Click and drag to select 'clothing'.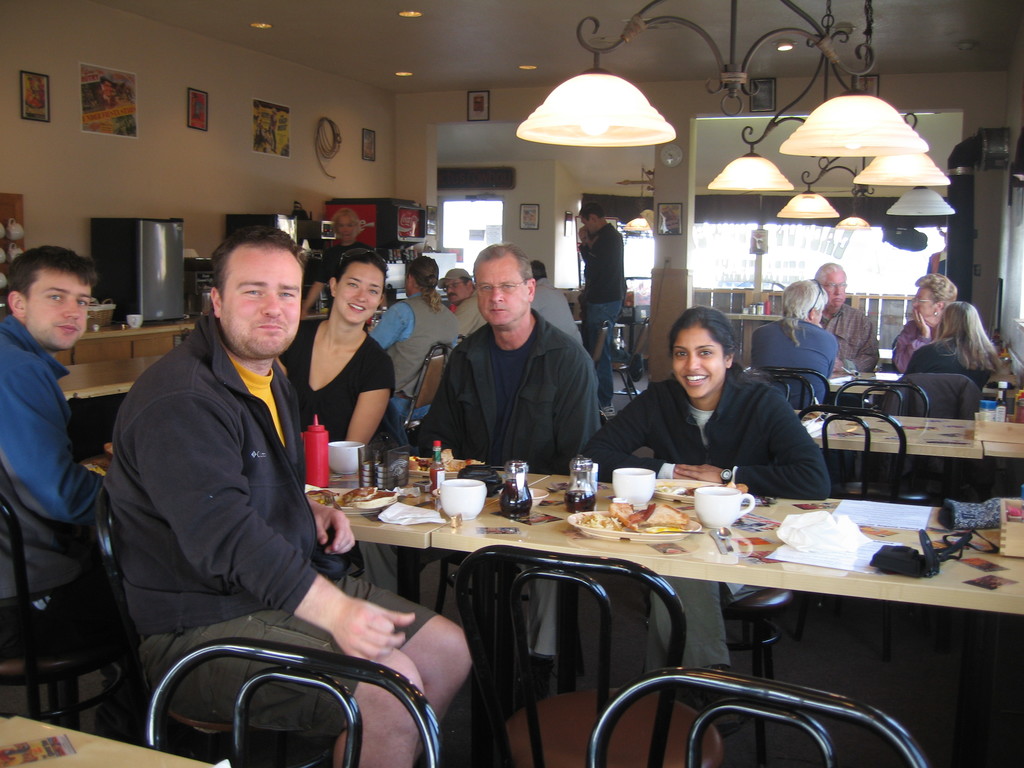
Selection: left=887, top=319, right=947, bottom=378.
